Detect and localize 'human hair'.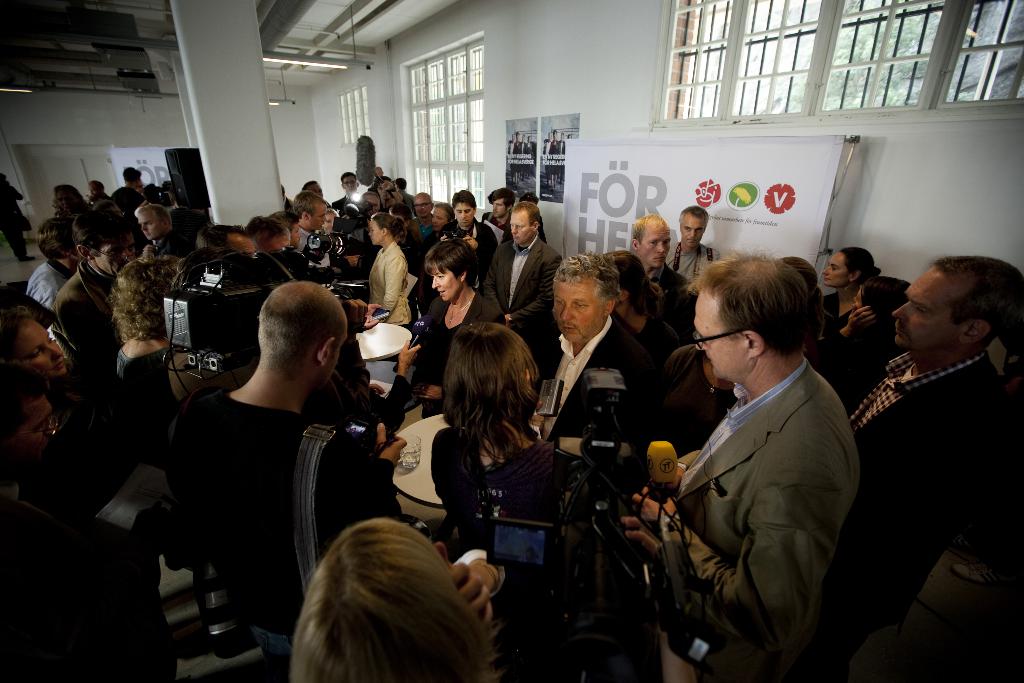
Localized at bbox=(0, 303, 36, 349).
